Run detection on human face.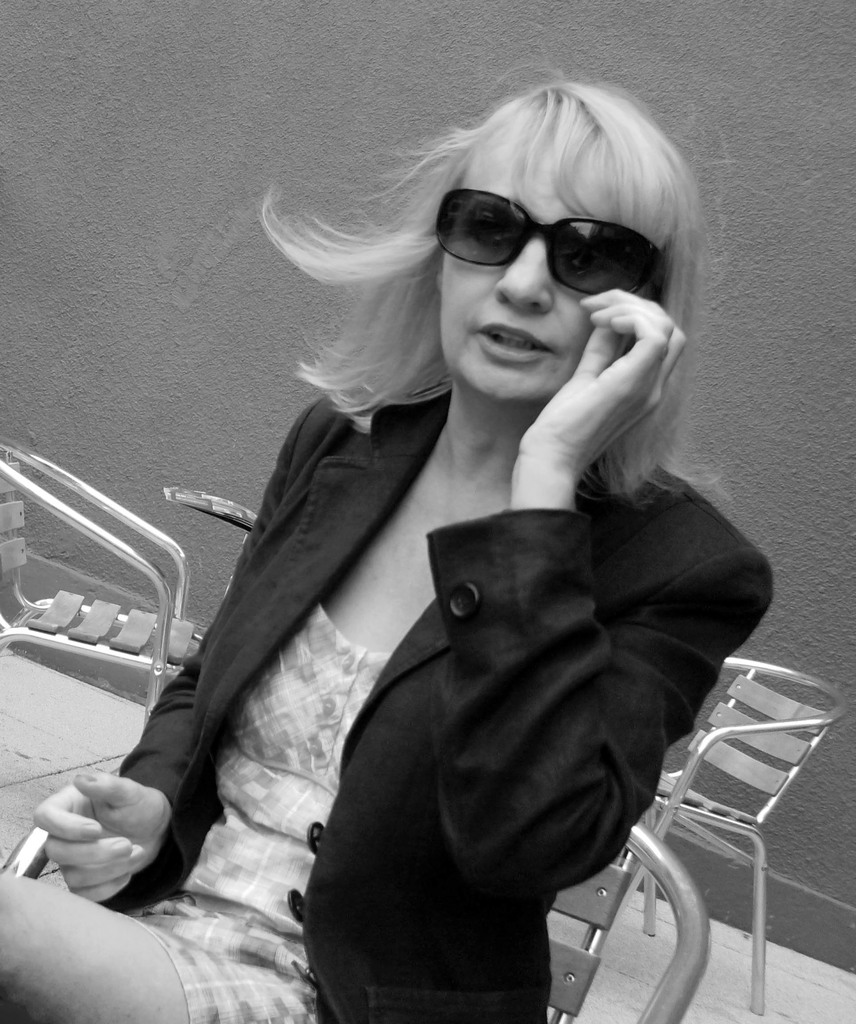
Result: {"x1": 441, "y1": 145, "x2": 648, "y2": 396}.
